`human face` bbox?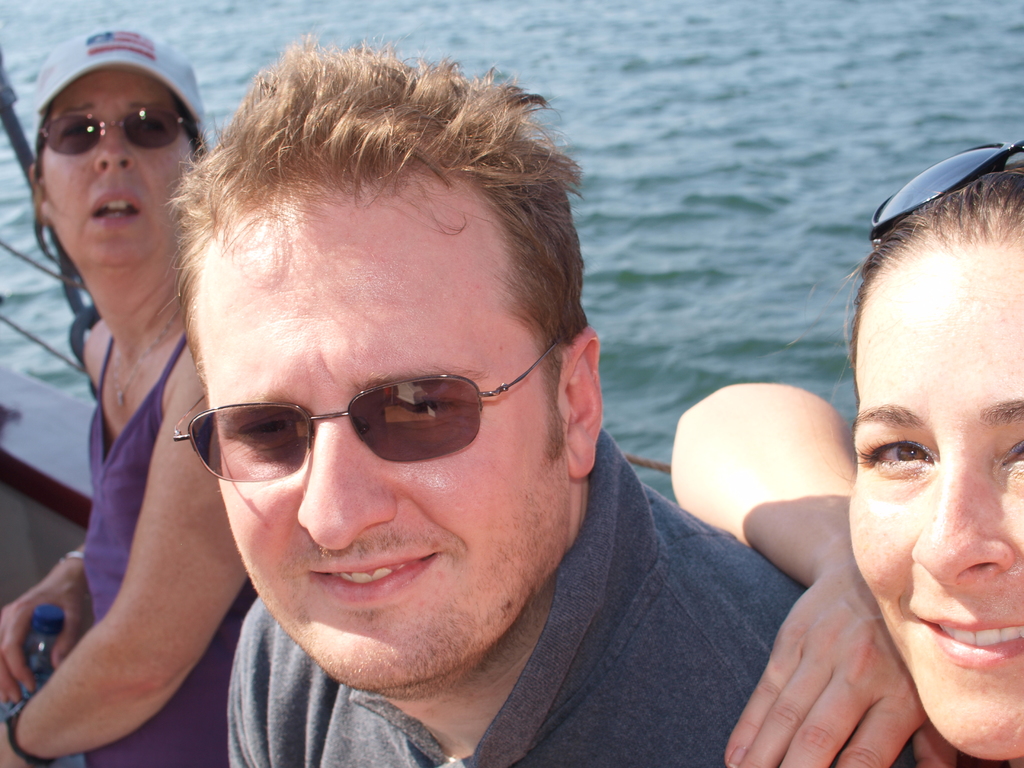
crop(201, 198, 563, 678)
